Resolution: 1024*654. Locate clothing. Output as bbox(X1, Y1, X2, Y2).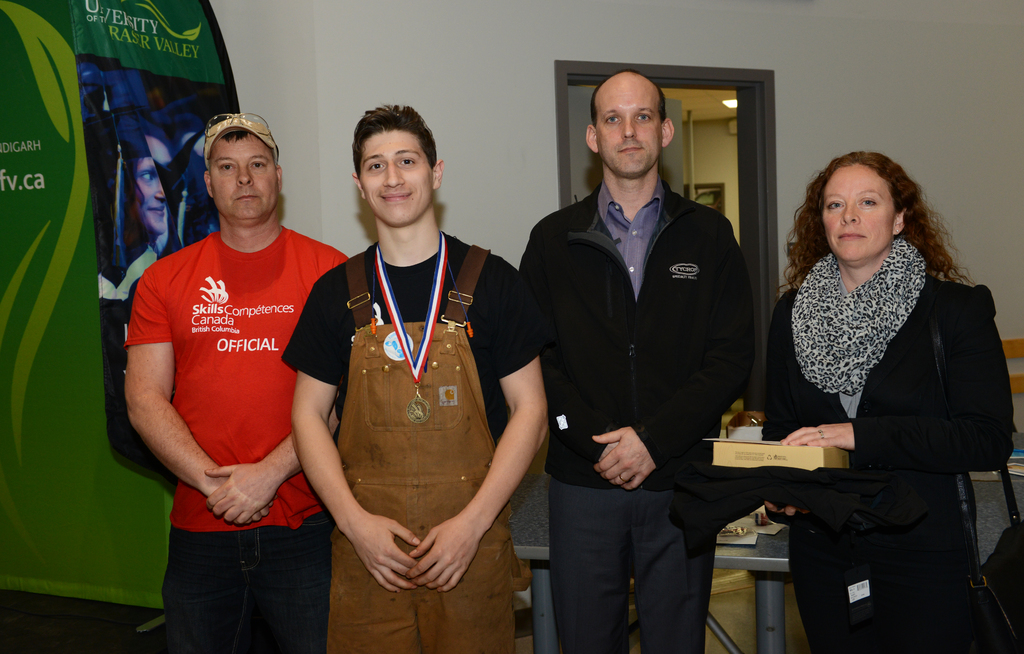
bbox(124, 219, 351, 653).
